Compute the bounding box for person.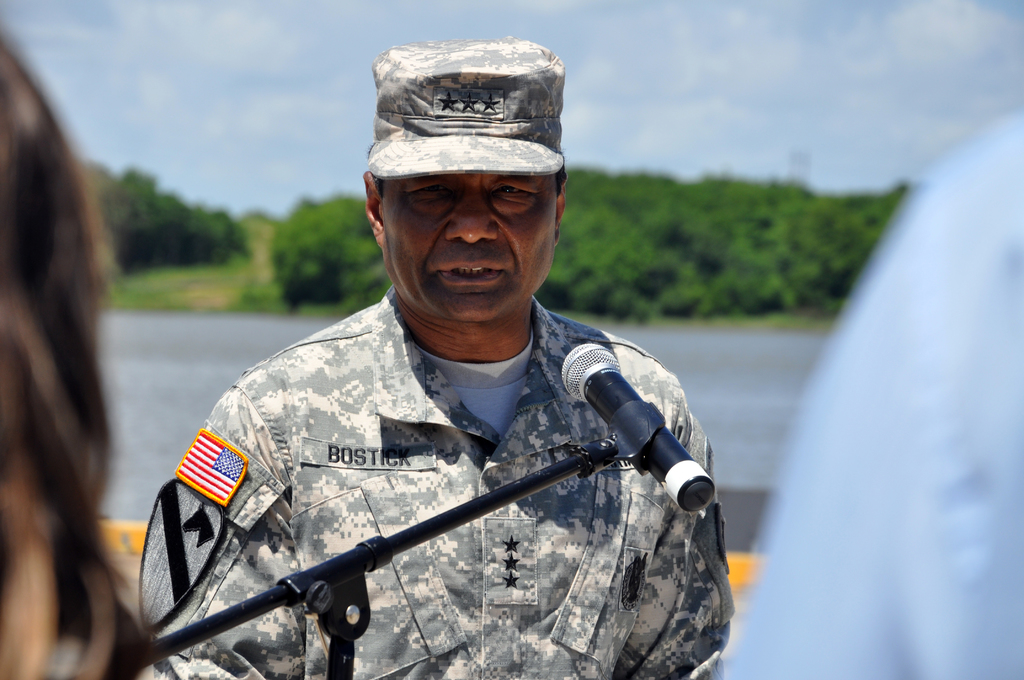
locate(719, 104, 1023, 679).
